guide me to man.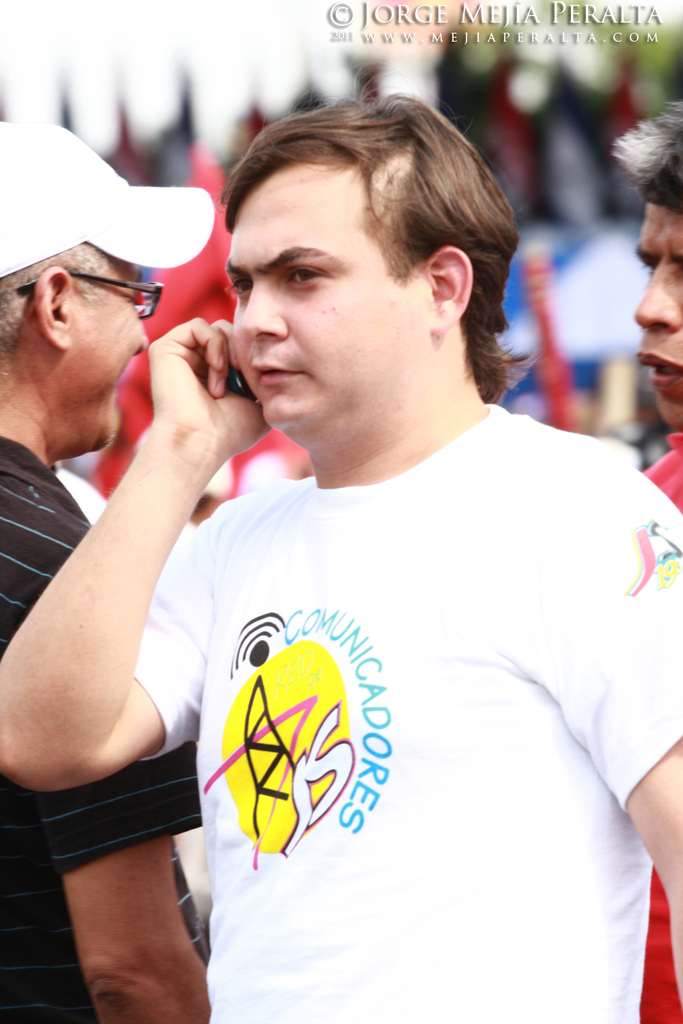
Guidance: bbox=(0, 89, 682, 1023).
